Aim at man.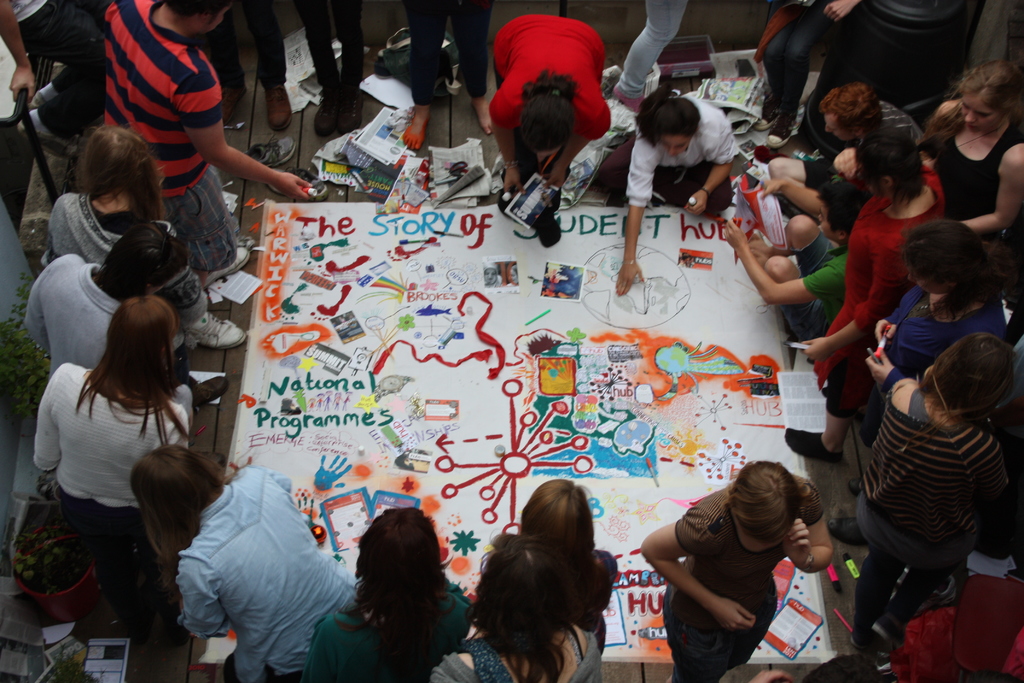
Aimed at {"x1": 221, "y1": 0, "x2": 287, "y2": 131}.
